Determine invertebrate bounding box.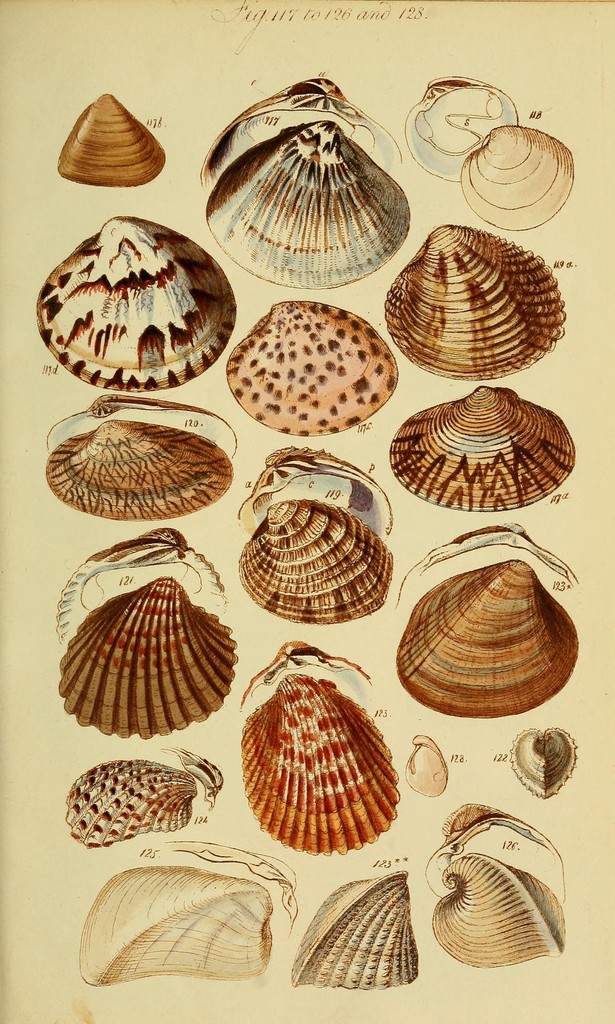
Determined: {"left": 223, "top": 302, "right": 405, "bottom": 438}.
